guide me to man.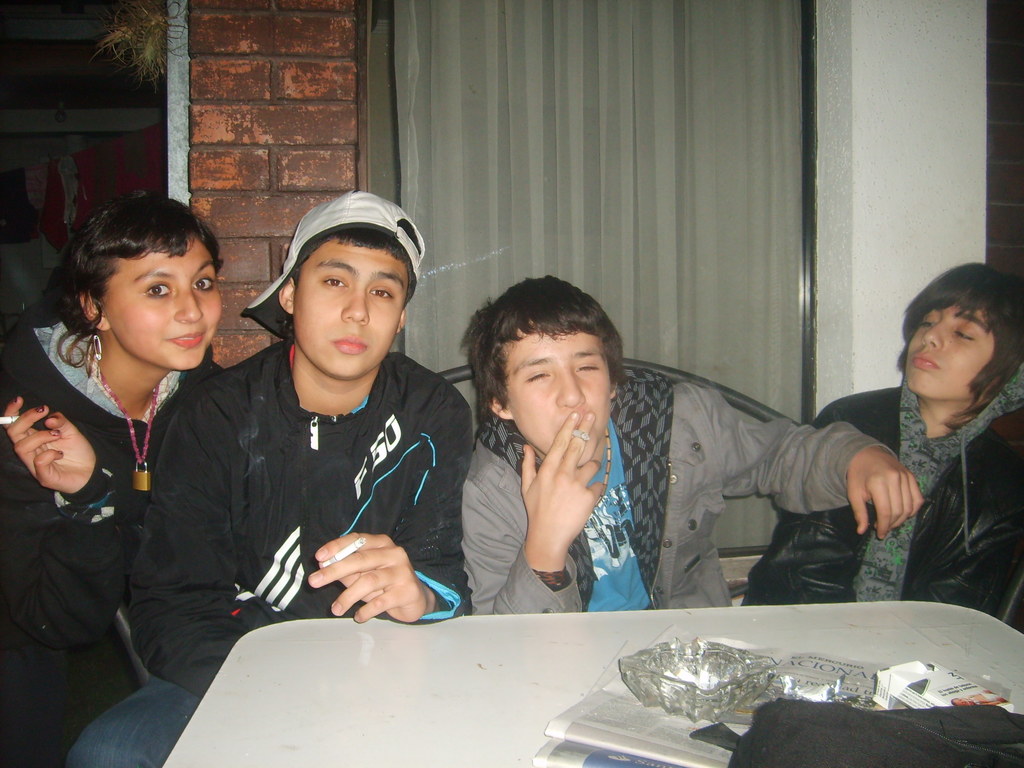
Guidance: 742,264,1023,626.
